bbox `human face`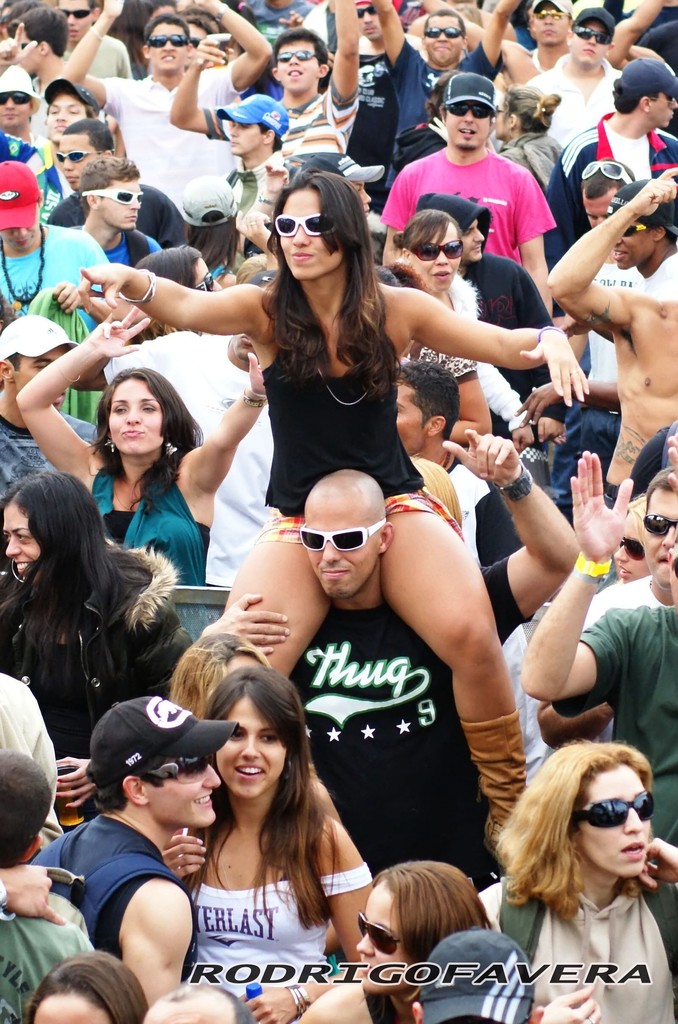
(left=394, top=387, right=428, bottom=455)
